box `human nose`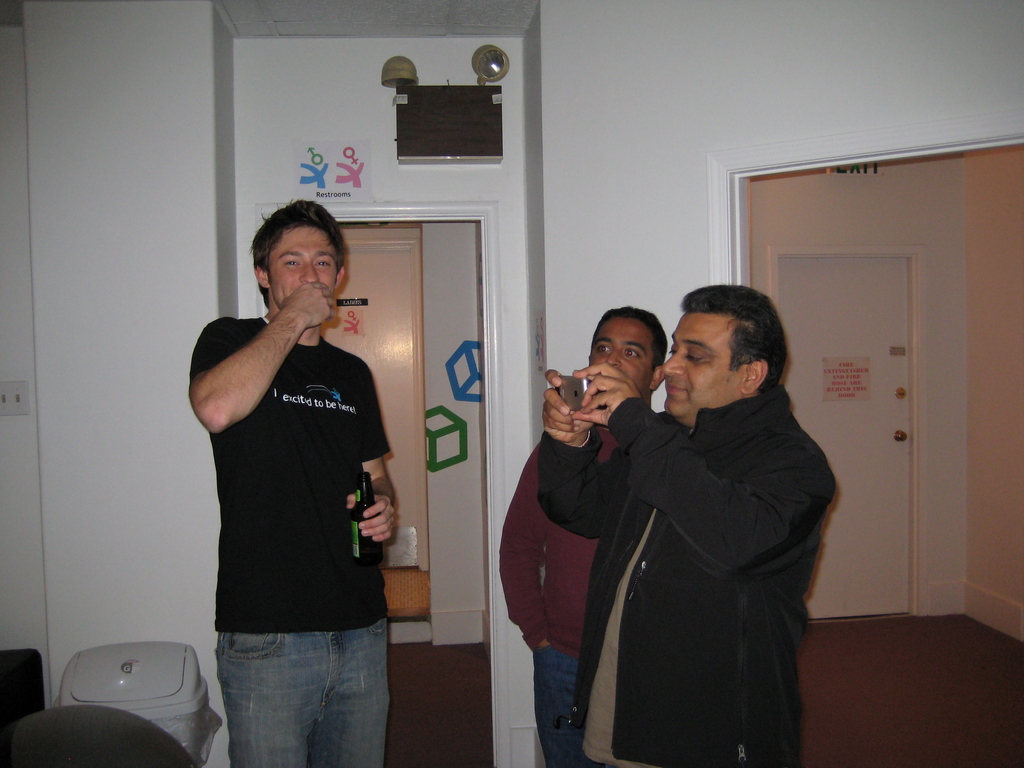
{"left": 662, "top": 349, "right": 689, "bottom": 373}
